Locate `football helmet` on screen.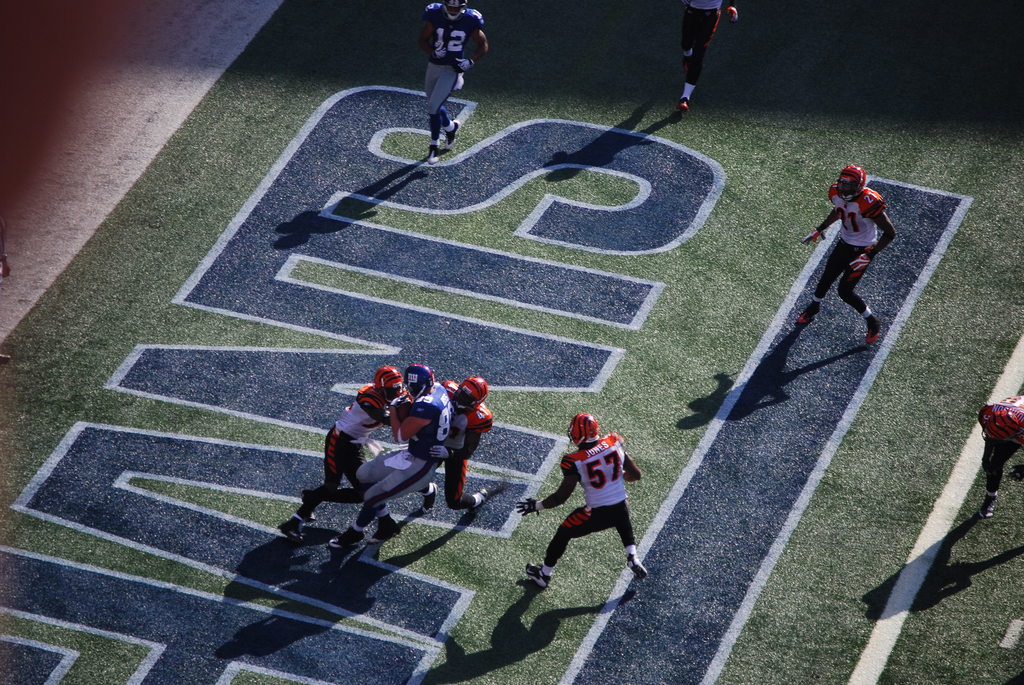
On screen at bbox=(835, 164, 867, 199).
